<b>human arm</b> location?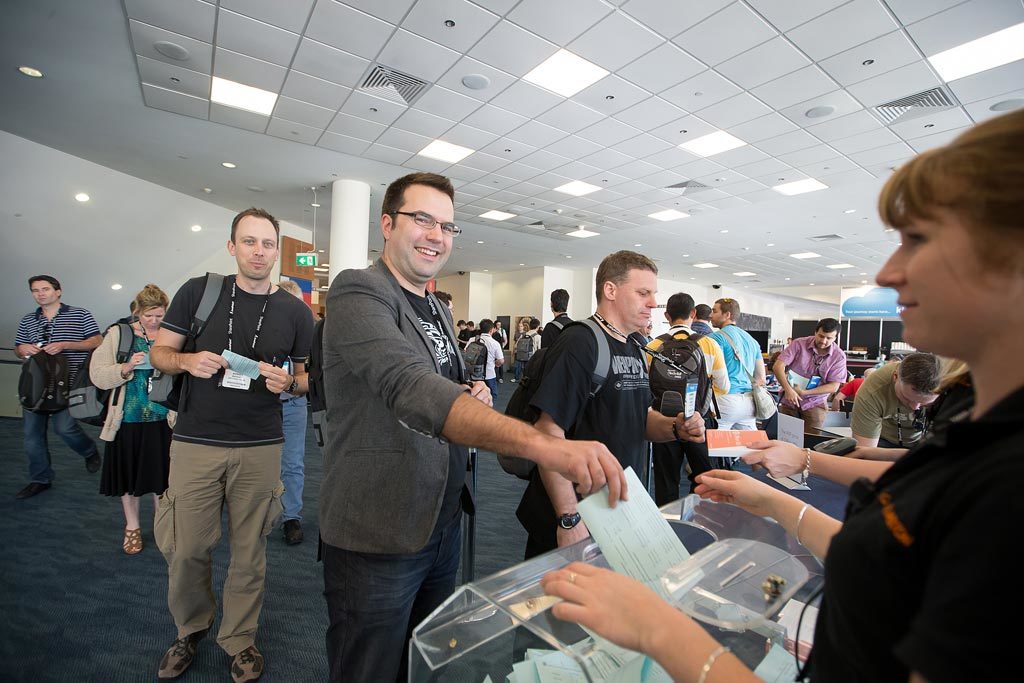
{"left": 86, "top": 320, "right": 144, "bottom": 391}
